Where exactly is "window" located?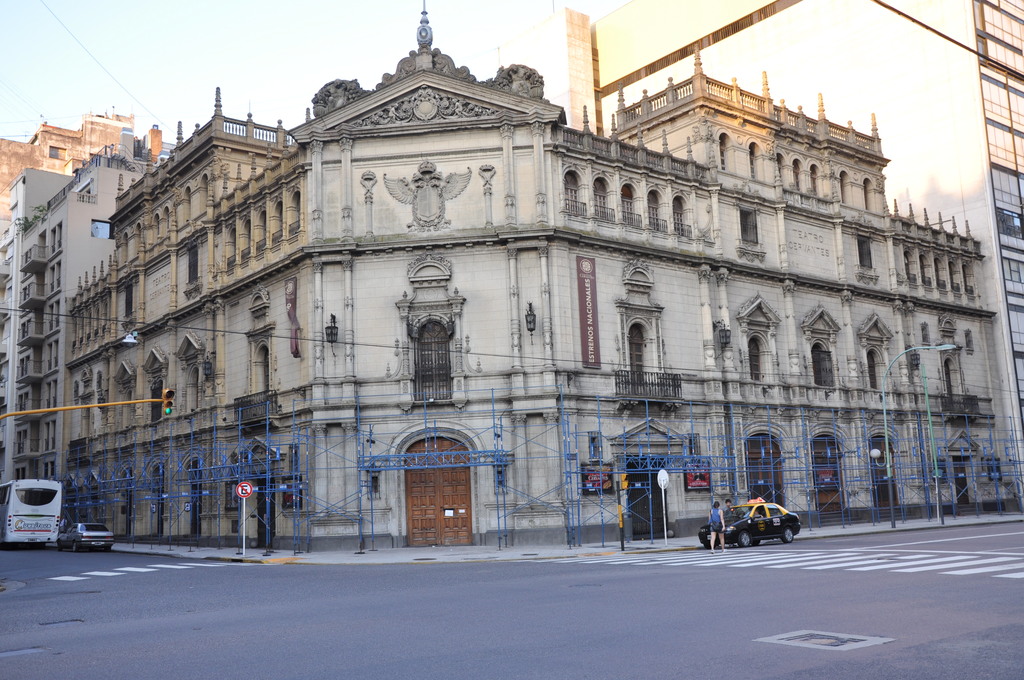
Its bounding box is [left=47, top=144, right=68, bottom=163].
